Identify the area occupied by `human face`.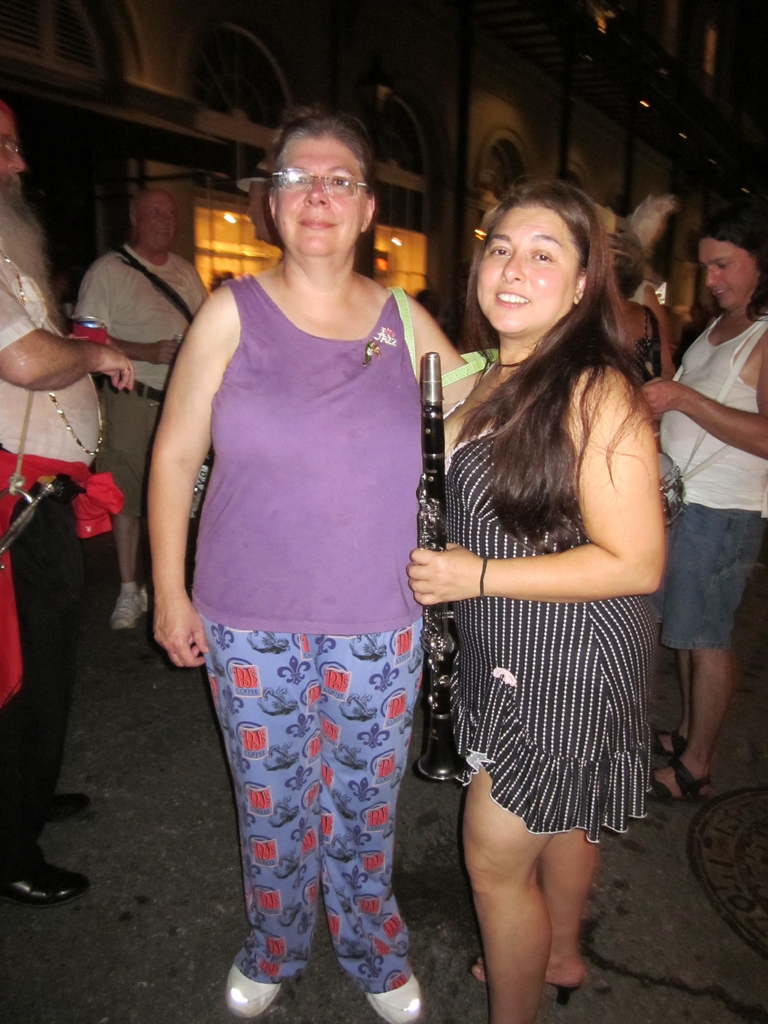
Area: [150, 193, 175, 252].
